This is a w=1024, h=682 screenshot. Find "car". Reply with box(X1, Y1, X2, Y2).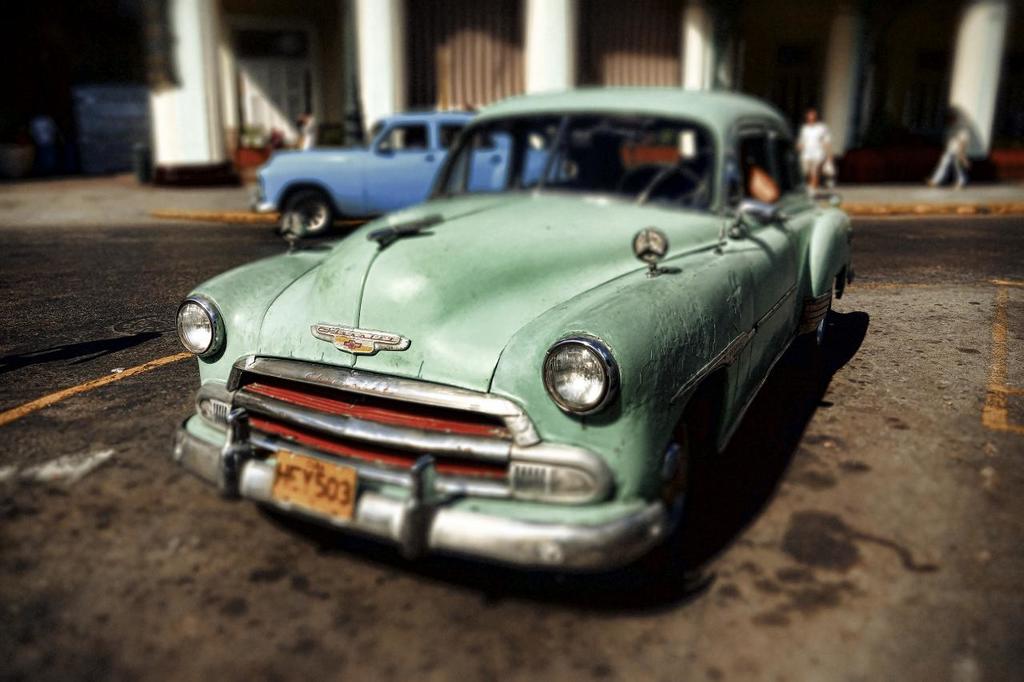
box(170, 80, 854, 588).
